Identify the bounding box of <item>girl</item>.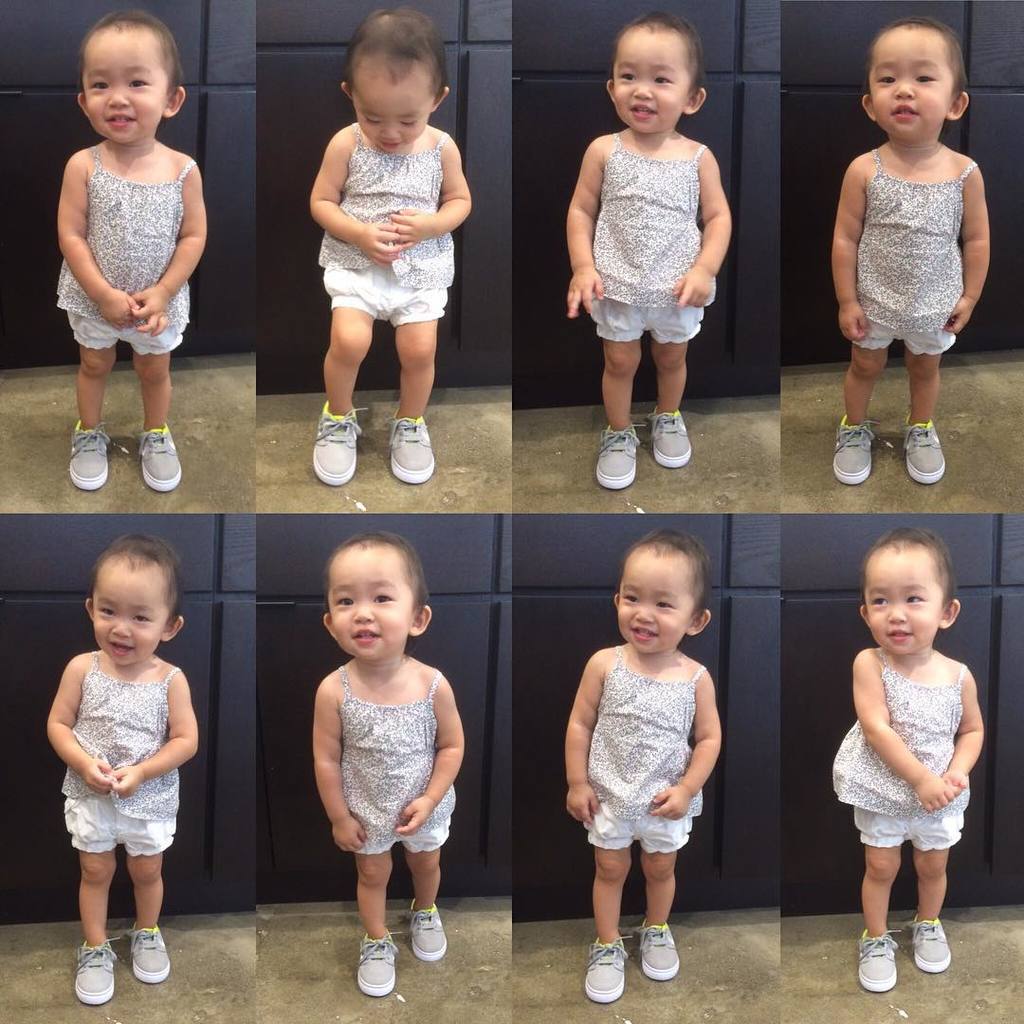
crop(60, 8, 212, 495).
